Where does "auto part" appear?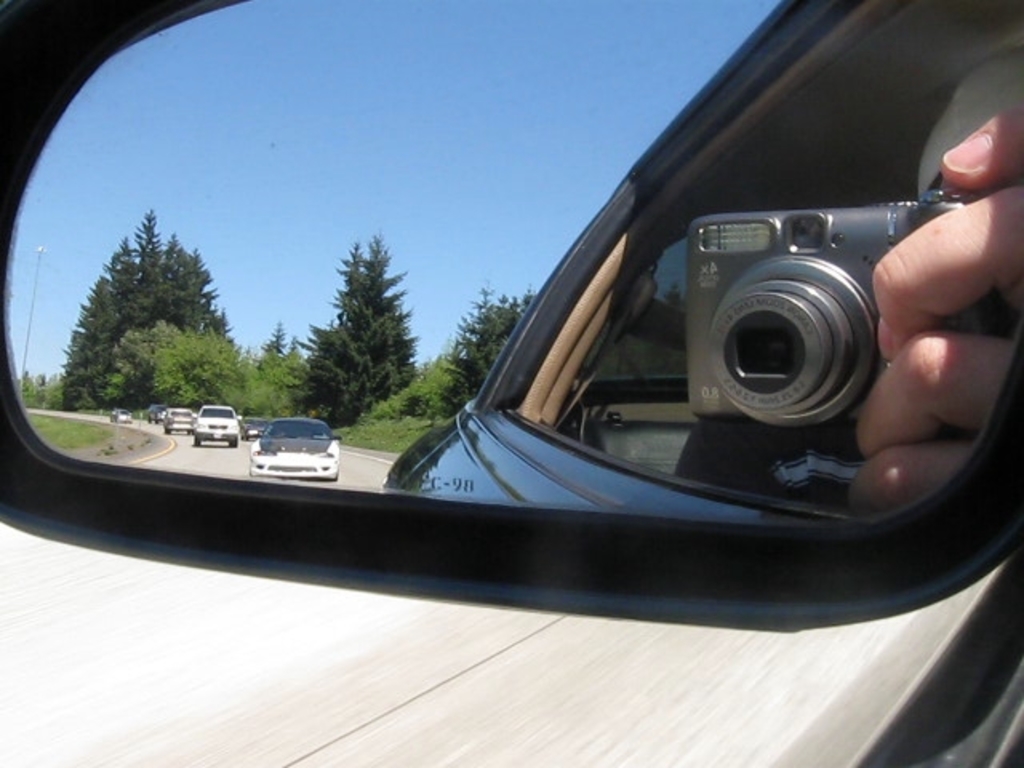
Appears at {"left": 187, "top": 403, "right": 234, "bottom": 451}.
